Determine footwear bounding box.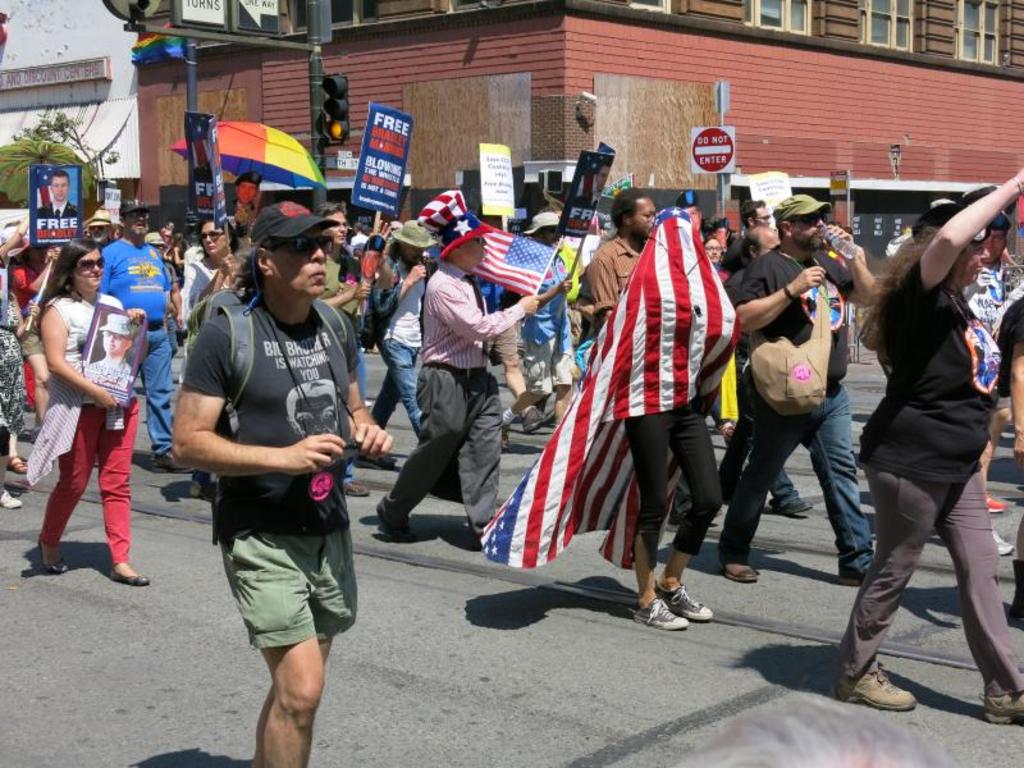
Determined: <box>841,667,923,708</box>.
